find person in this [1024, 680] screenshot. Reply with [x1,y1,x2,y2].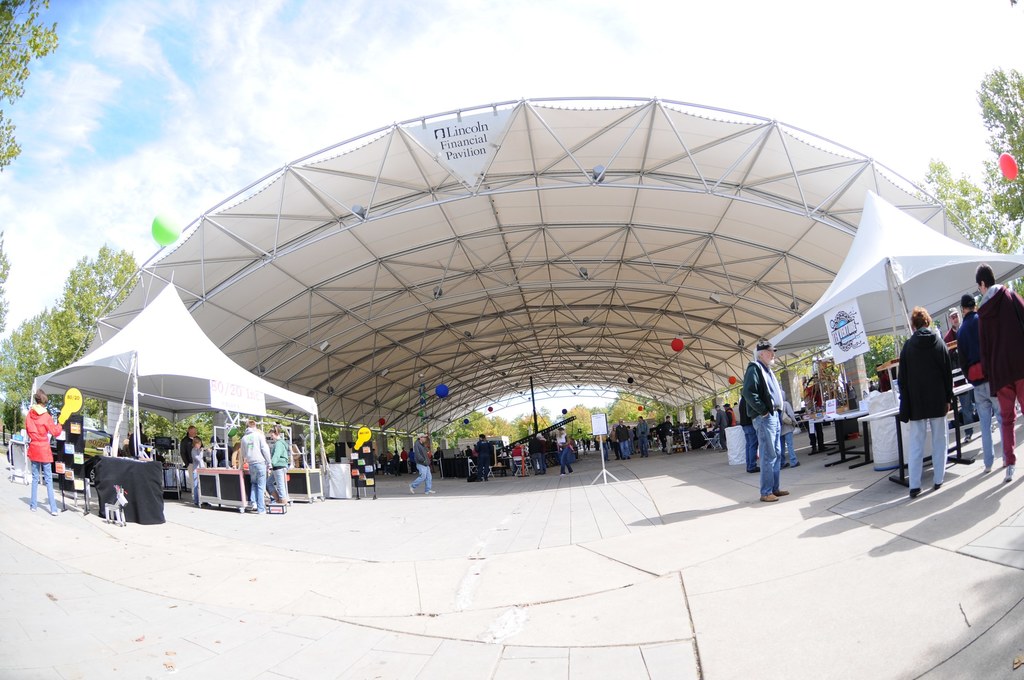
[614,417,633,461].
